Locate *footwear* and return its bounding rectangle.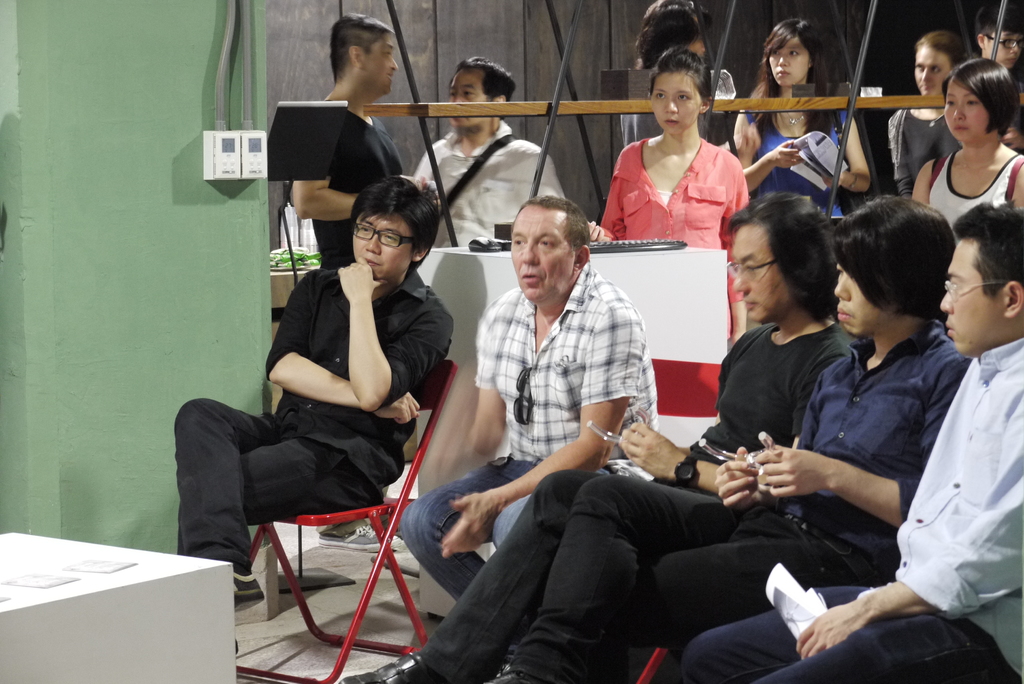
bbox=[309, 514, 394, 551].
